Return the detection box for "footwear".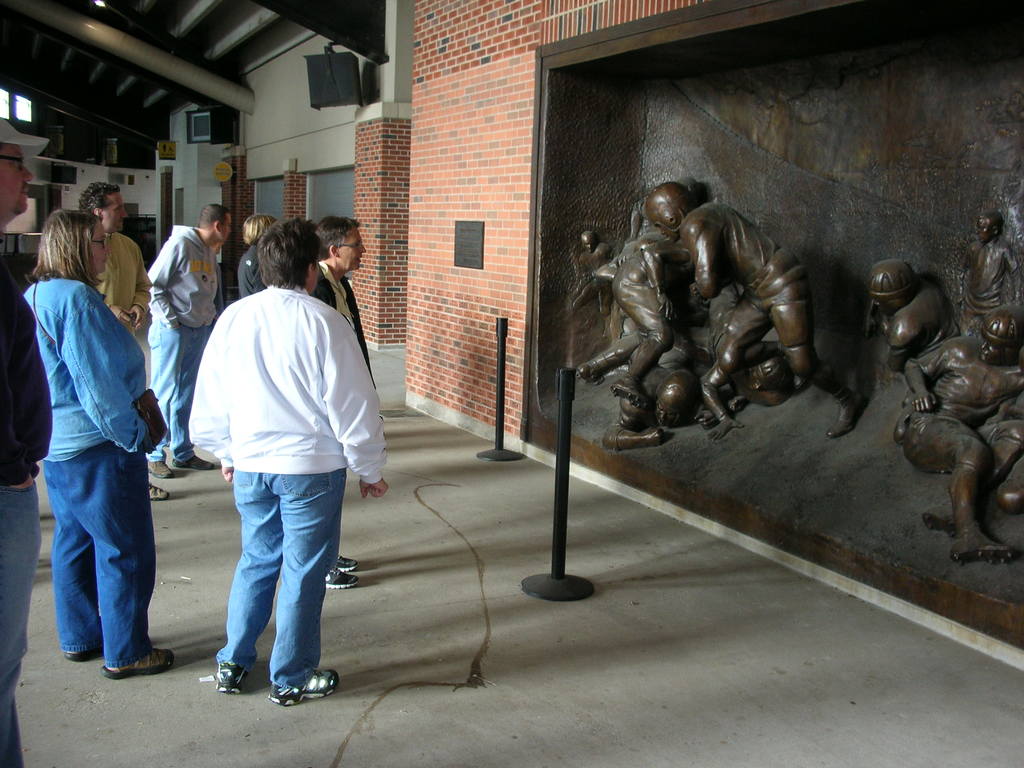
left=215, top=659, right=244, bottom=691.
